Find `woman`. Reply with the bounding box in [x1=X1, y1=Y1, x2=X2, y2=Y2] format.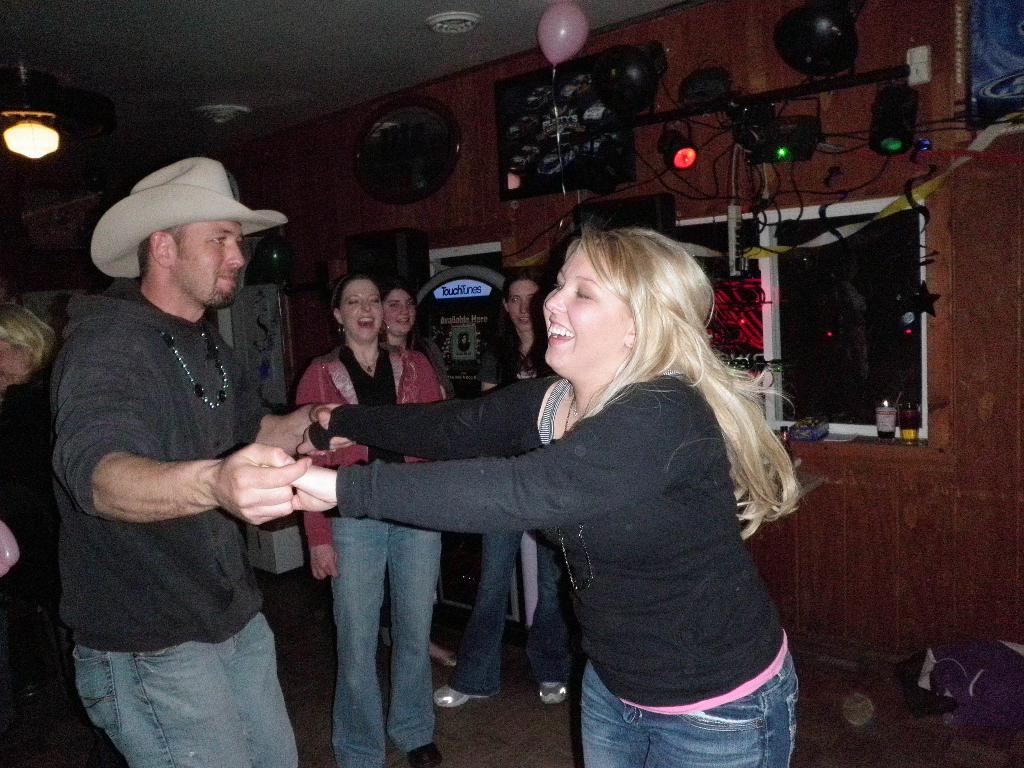
[x1=316, y1=223, x2=802, y2=751].
